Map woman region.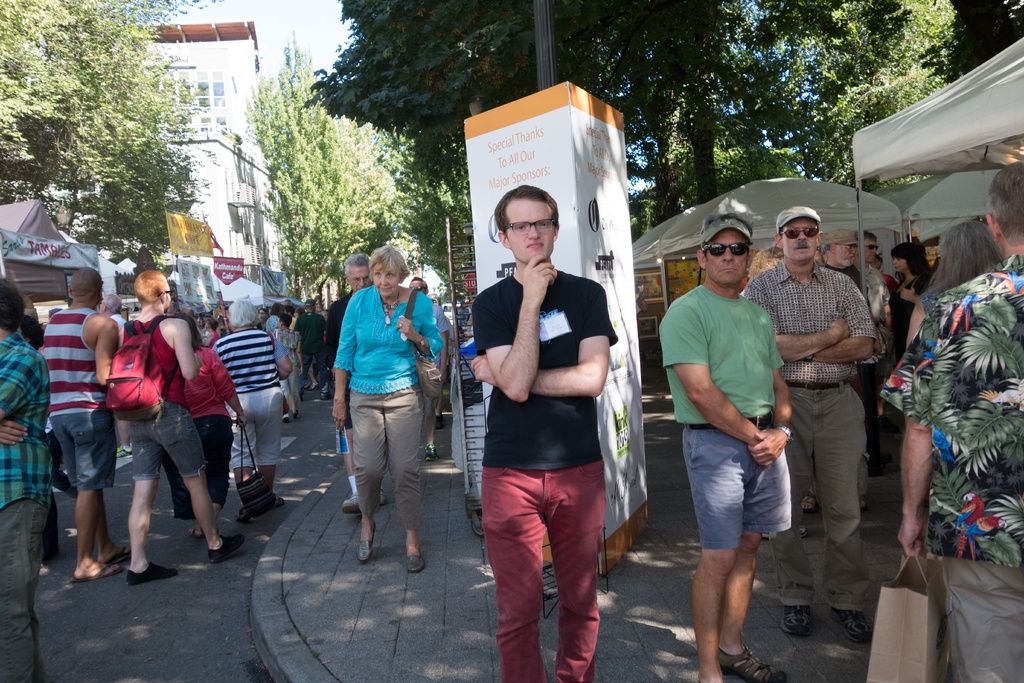
Mapped to pyautogui.locateOnScreen(883, 241, 935, 363).
